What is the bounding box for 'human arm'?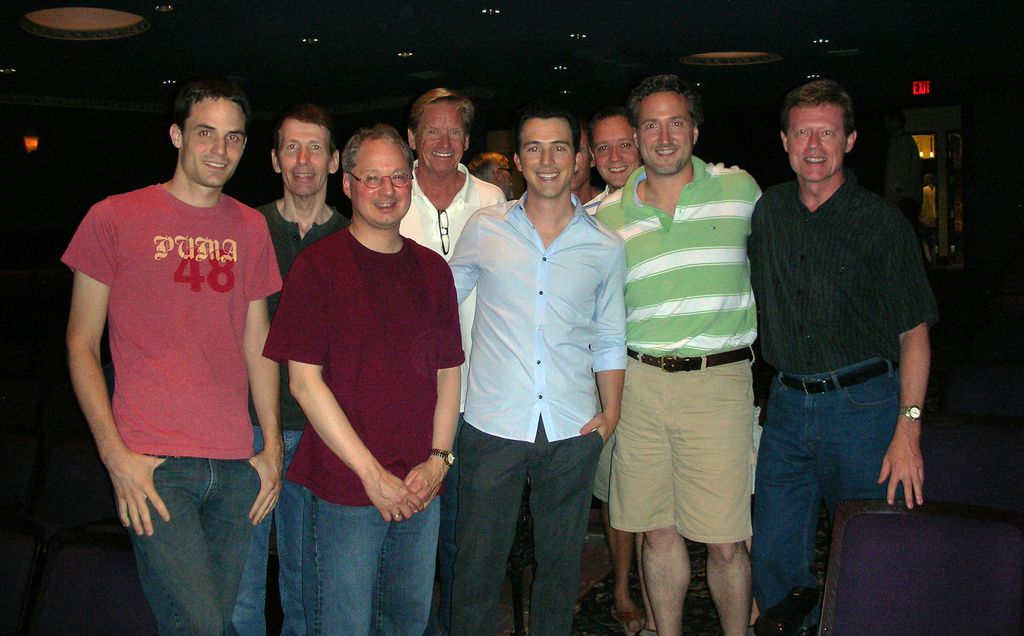
[left=874, top=205, right=930, bottom=512].
